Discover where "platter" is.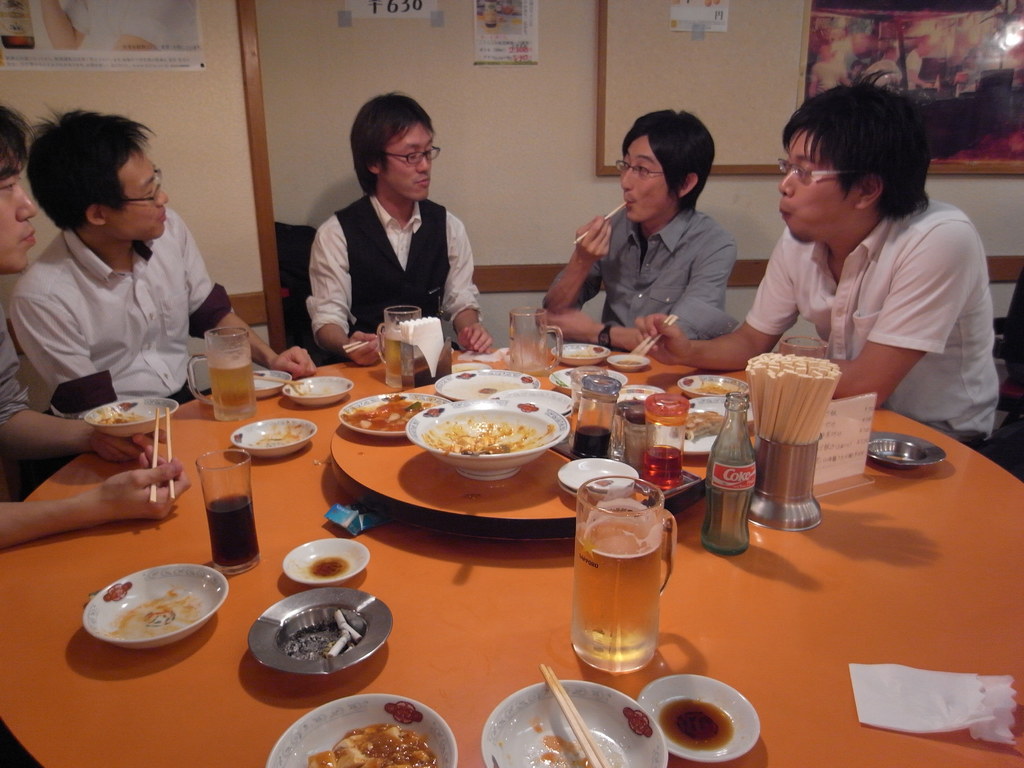
Discovered at region(234, 418, 313, 460).
